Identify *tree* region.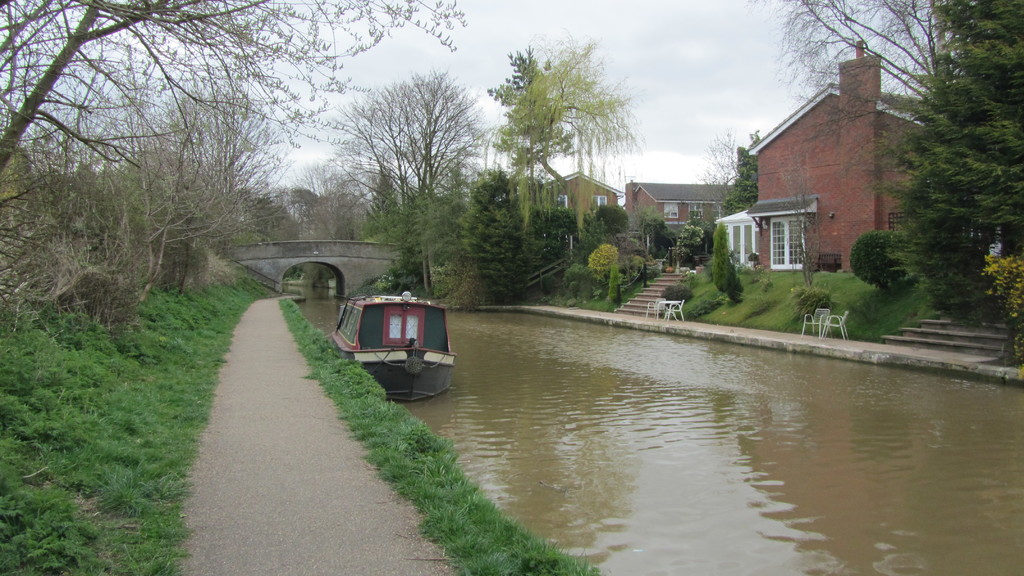
Region: (x1=0, y1=0, x2=471, y2=308).
